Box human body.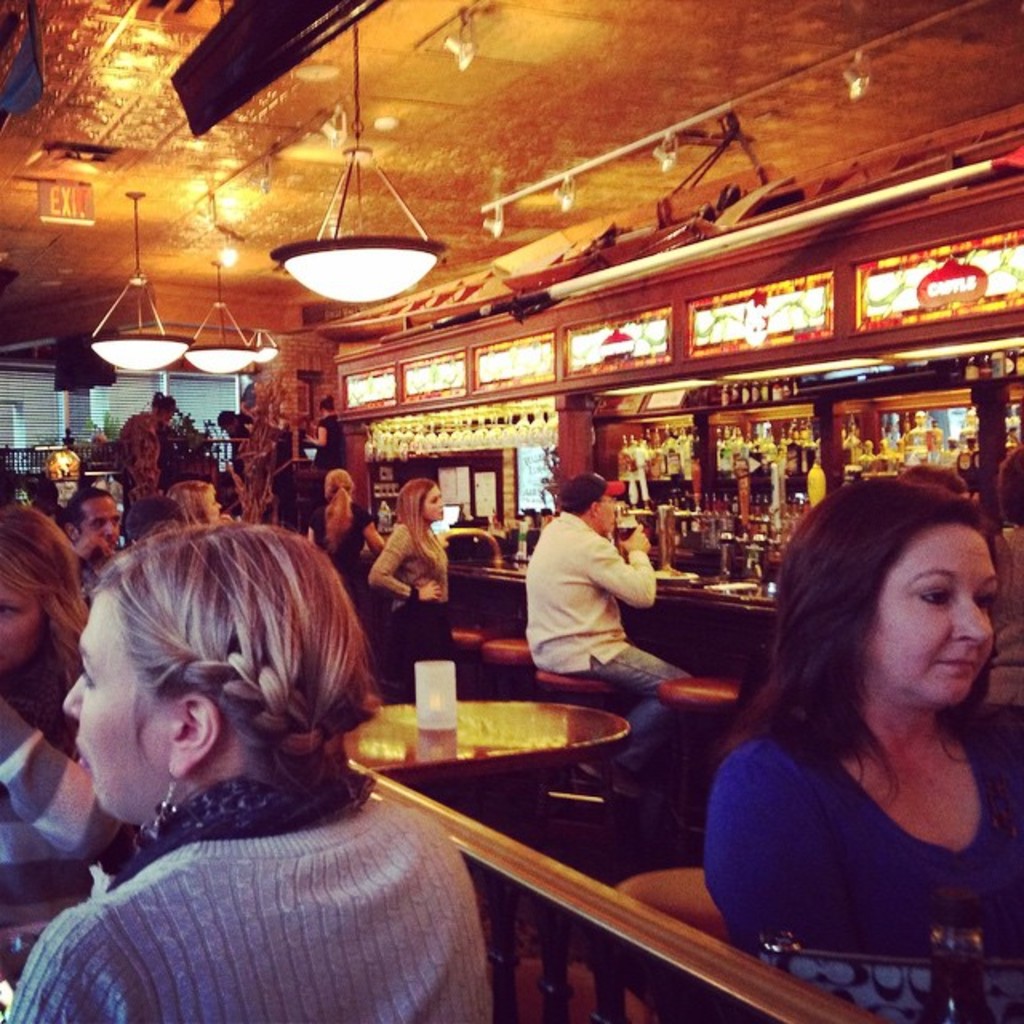
(x1=685, y1=475, x2=1023, y2=1022).
